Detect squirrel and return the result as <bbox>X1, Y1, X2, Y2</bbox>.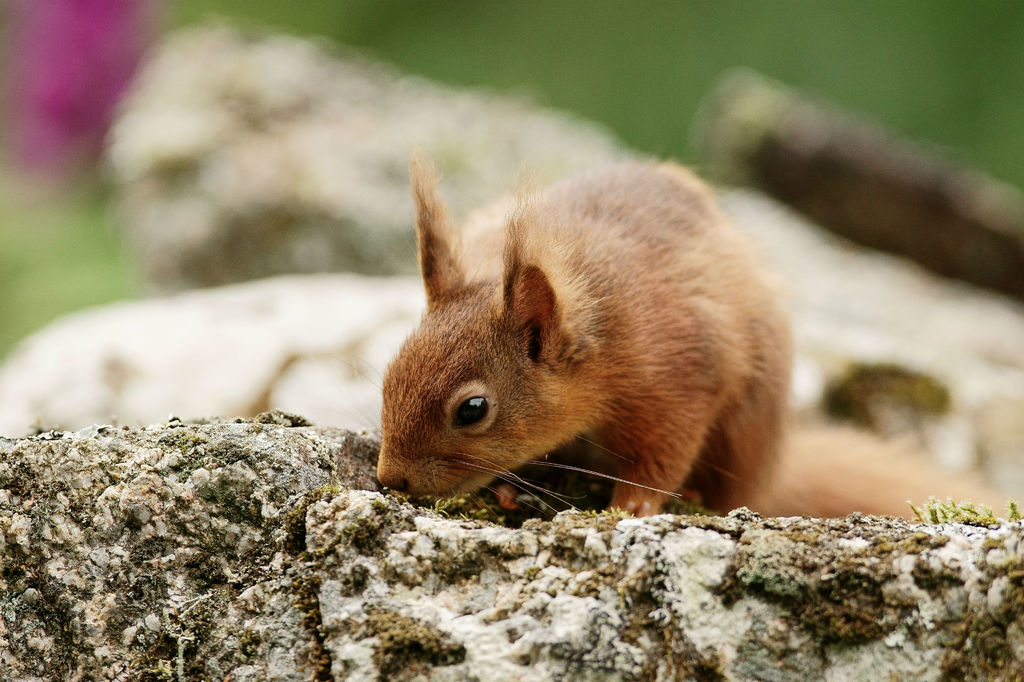
<bbox>364, 130, 1019, 522</bbox>.
